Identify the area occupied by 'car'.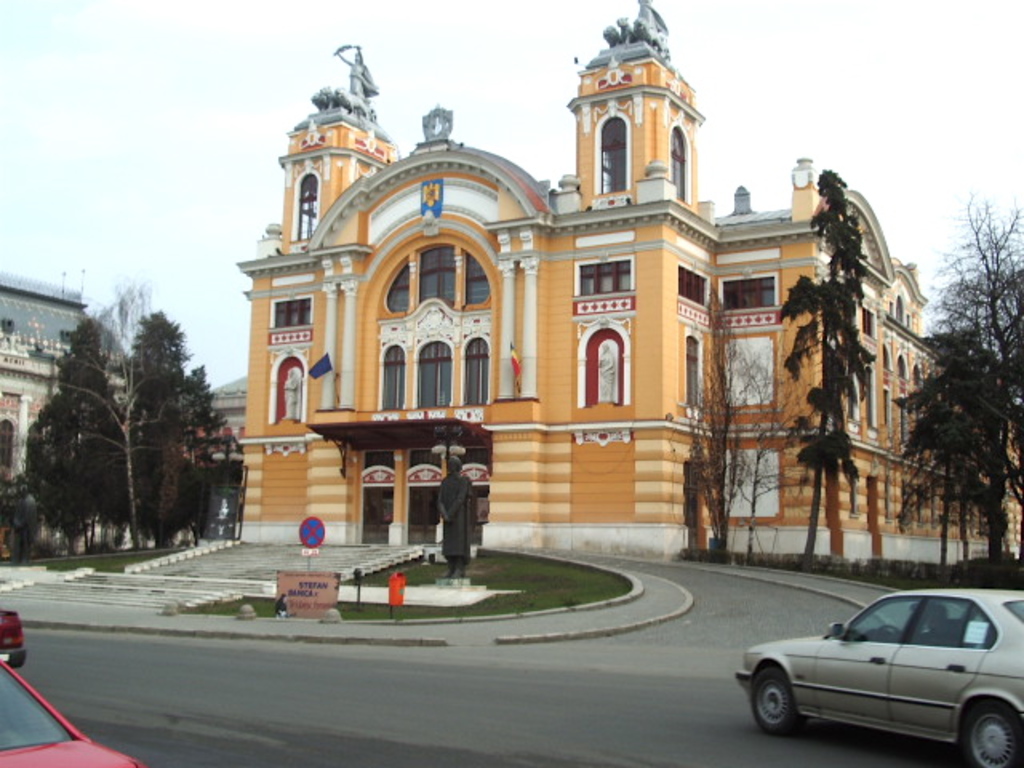
Area: bbox=[0, 659, 149, 766].
